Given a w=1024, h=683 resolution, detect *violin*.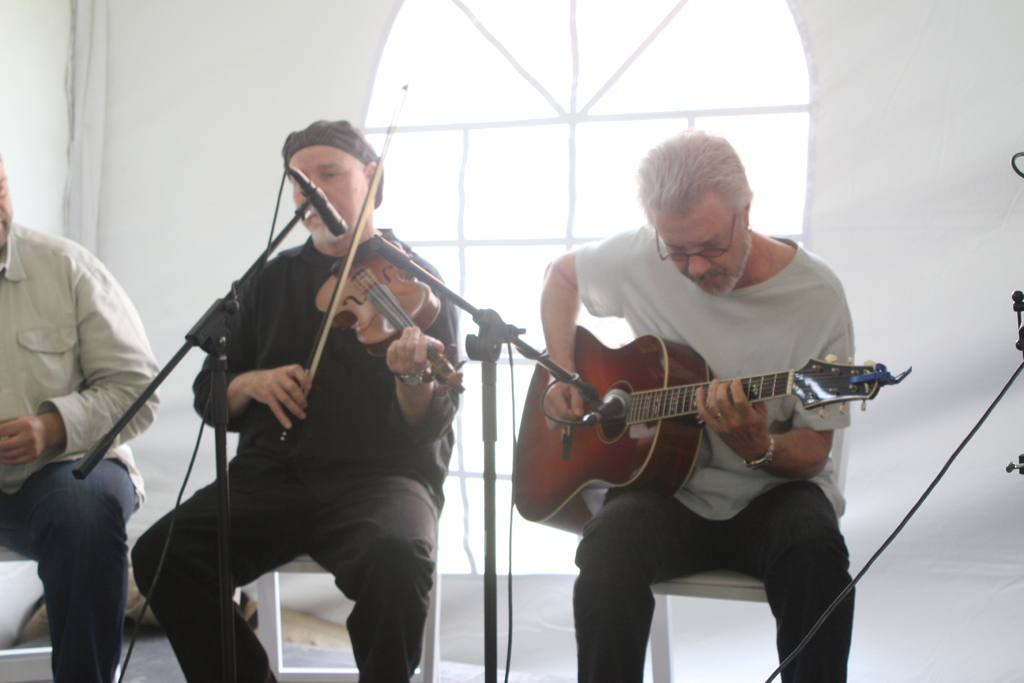
[x1=291, y1=74, x2=413, y2=408].
